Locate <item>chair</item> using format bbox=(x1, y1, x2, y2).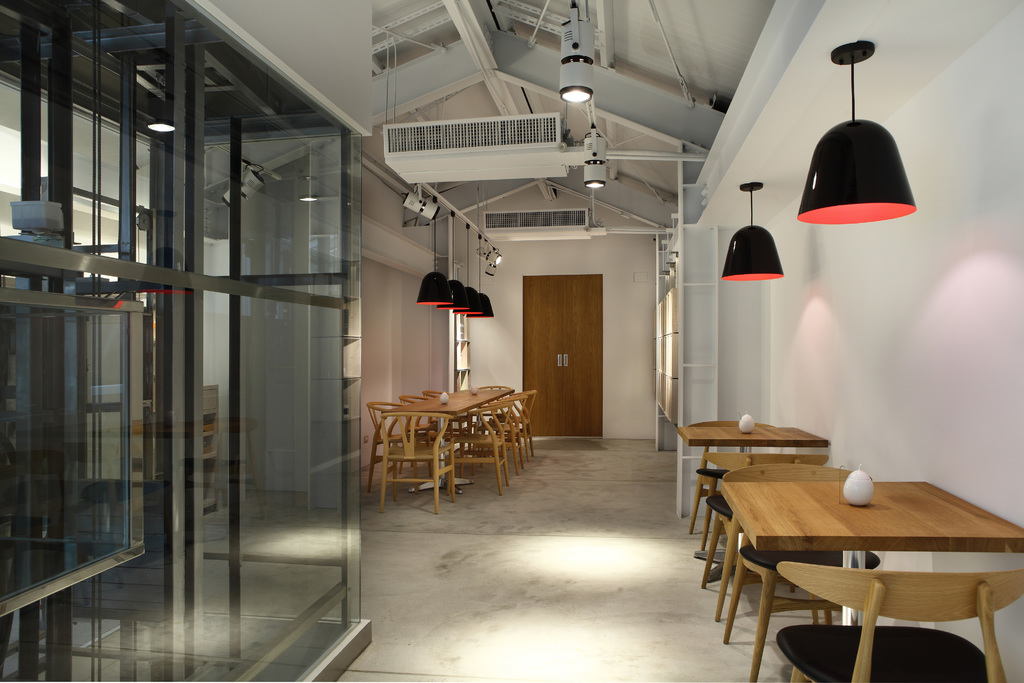
bbox=(686, 420, 776, 553).
